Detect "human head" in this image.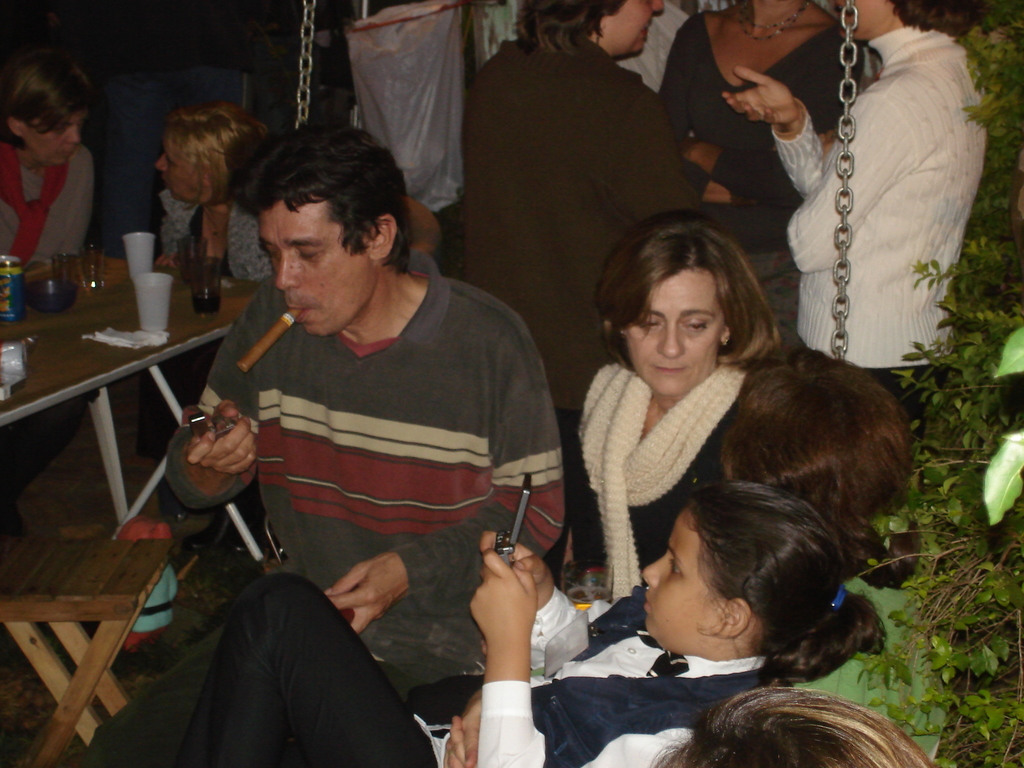
Detection: 659,691,931,767.
